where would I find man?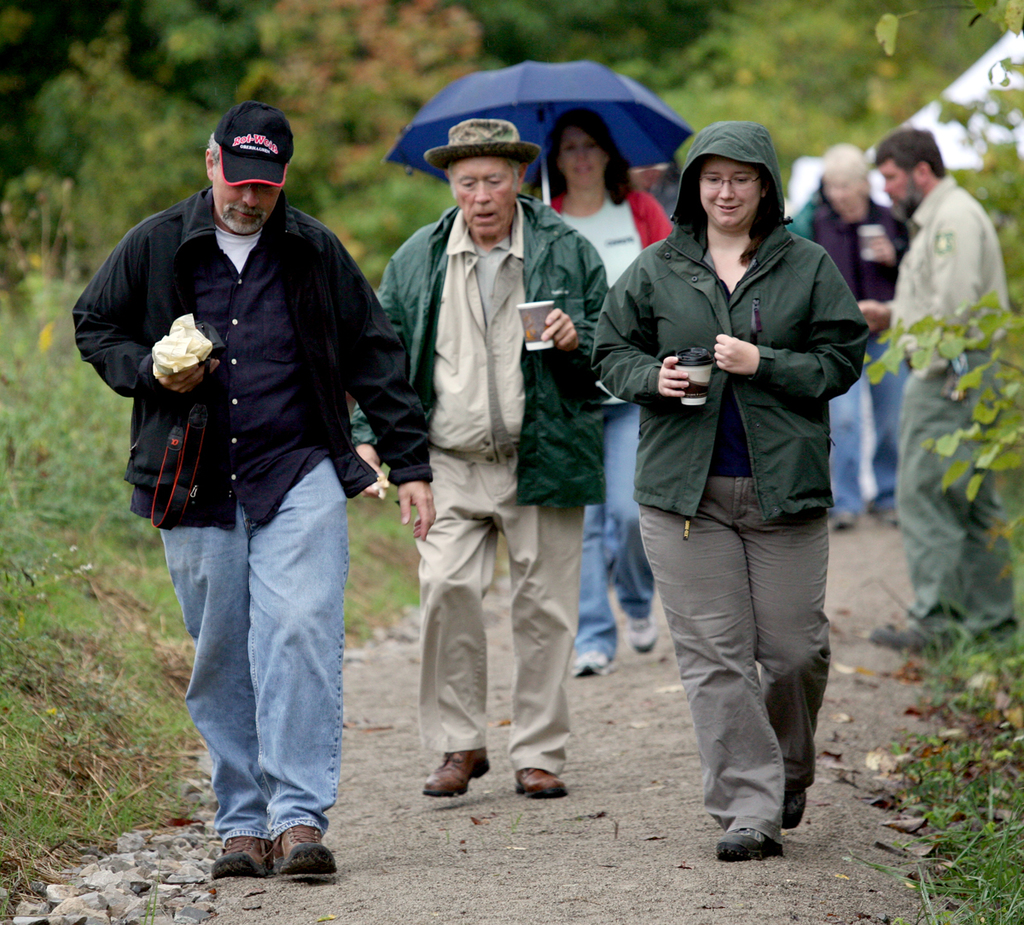
At <region>95, 114, 399, 848</region>.
